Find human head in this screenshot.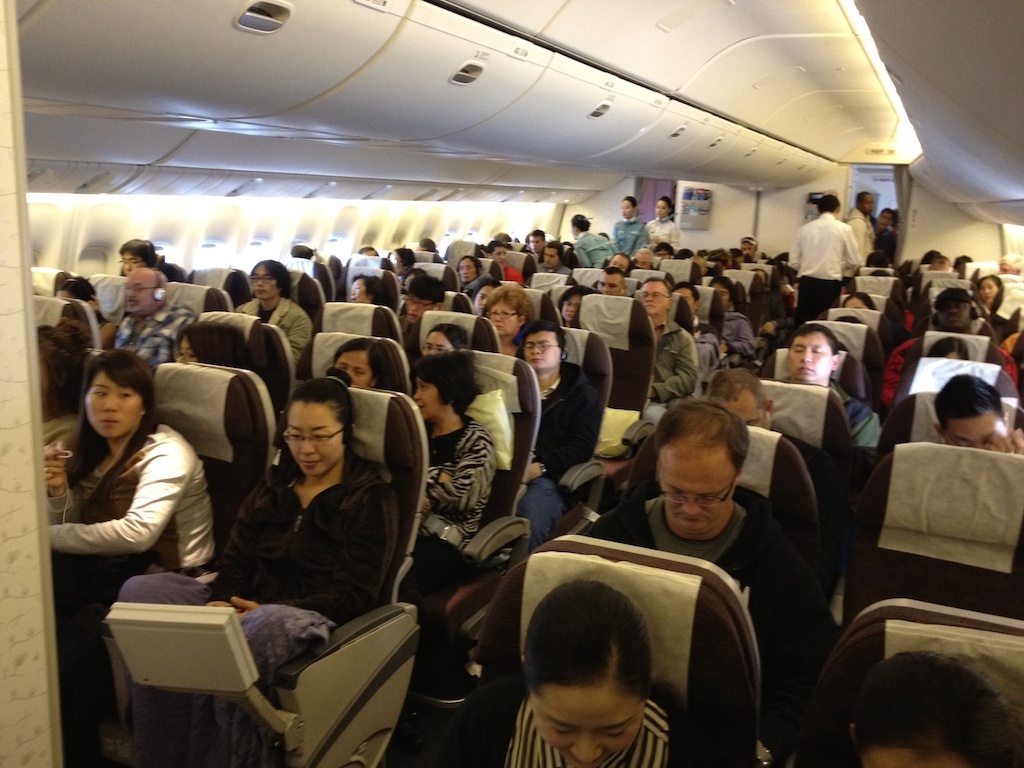
The bounding box for human head is x1=954, y1=253, x2=975, y2=279.
